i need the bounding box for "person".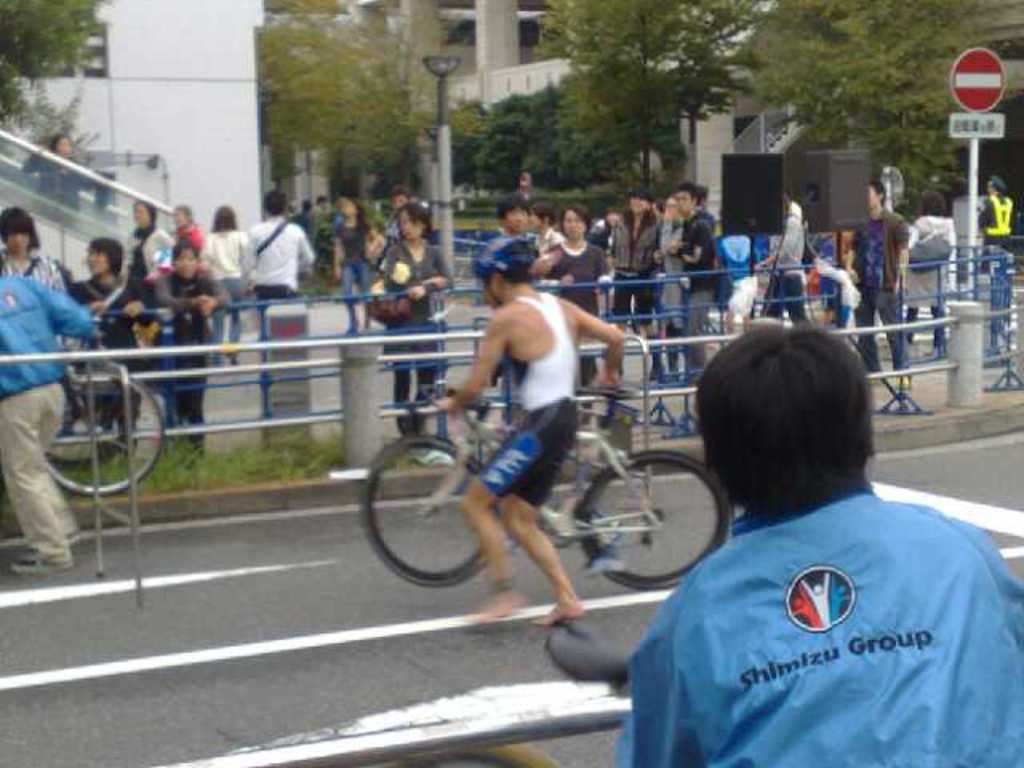
Here it is: [755, 198, 810, 323].
